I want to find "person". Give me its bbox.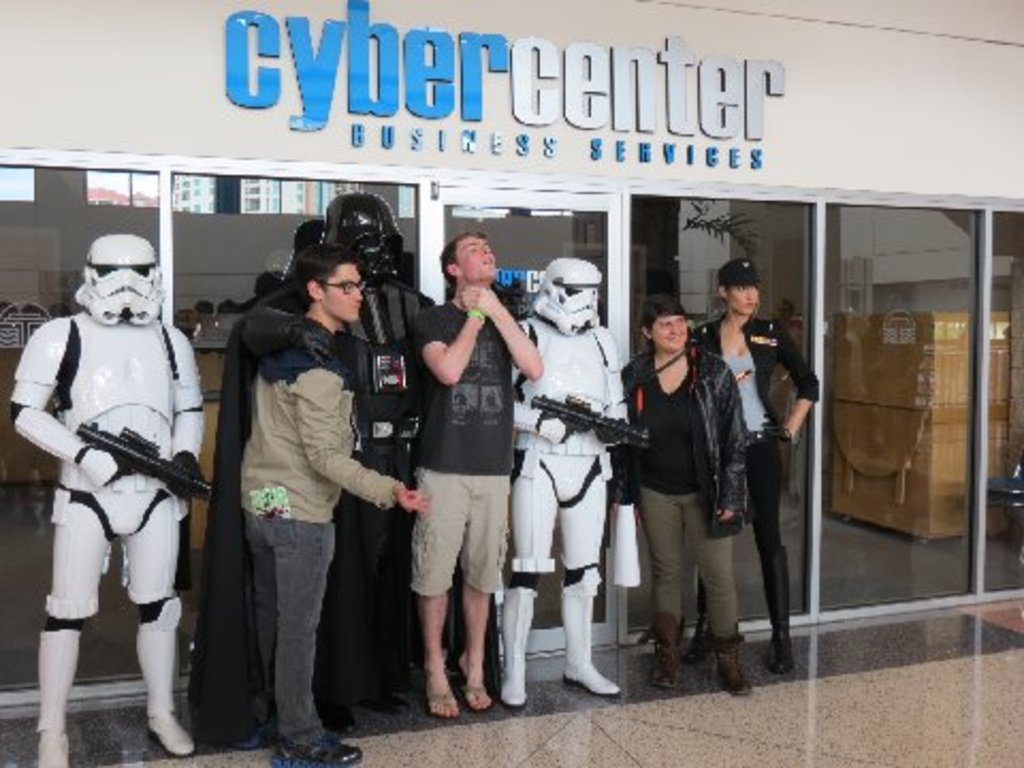
box=[495, 250, 631, 698].
